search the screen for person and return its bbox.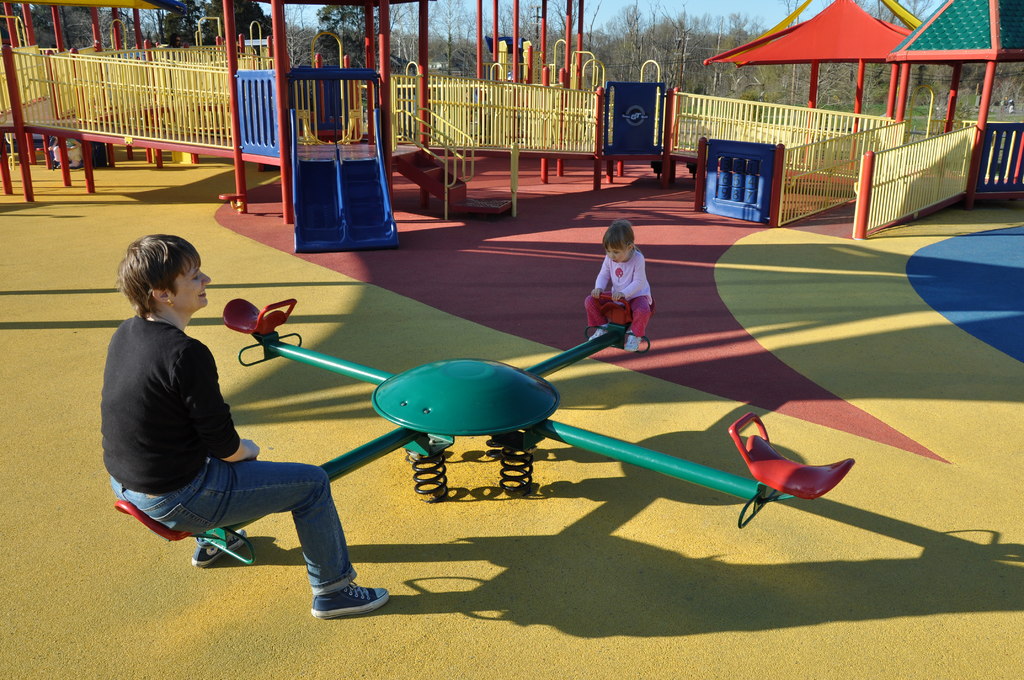
Found: x1=584 y1=216 x2=655 y2=352.
